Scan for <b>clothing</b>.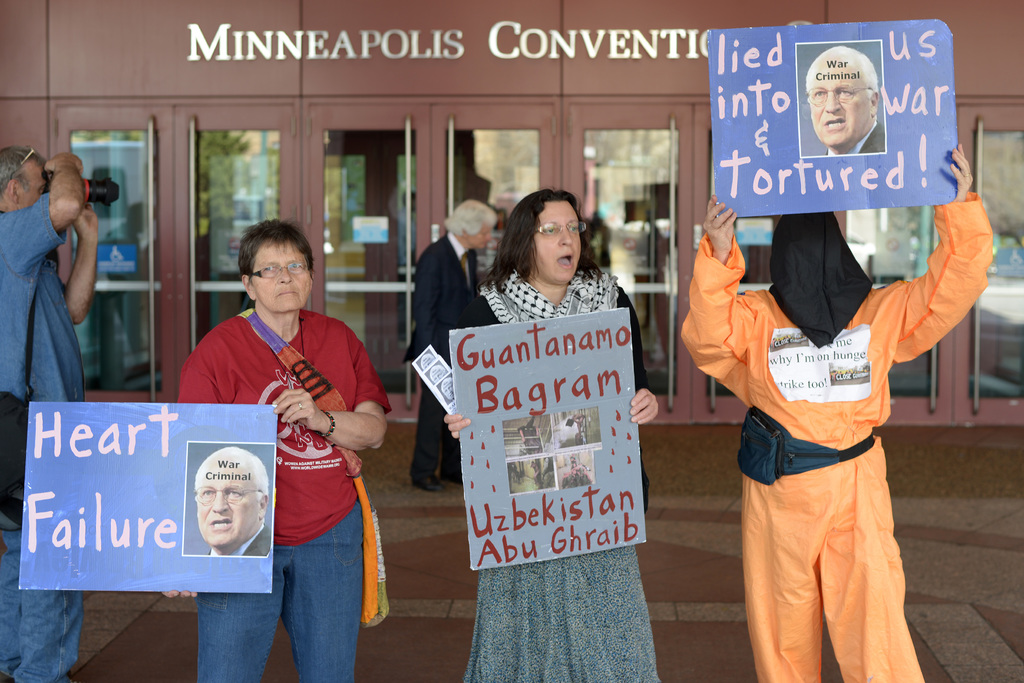
Scan result: [477, 246, 655, 682].
